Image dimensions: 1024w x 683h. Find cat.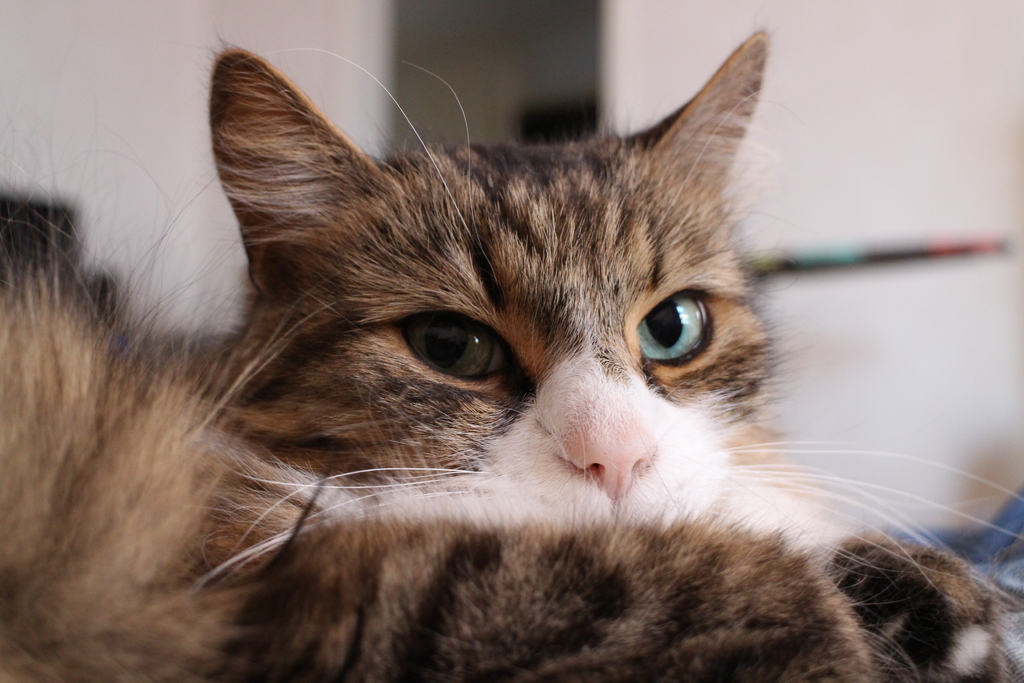
BBox(1, 28, 1023, 682).
